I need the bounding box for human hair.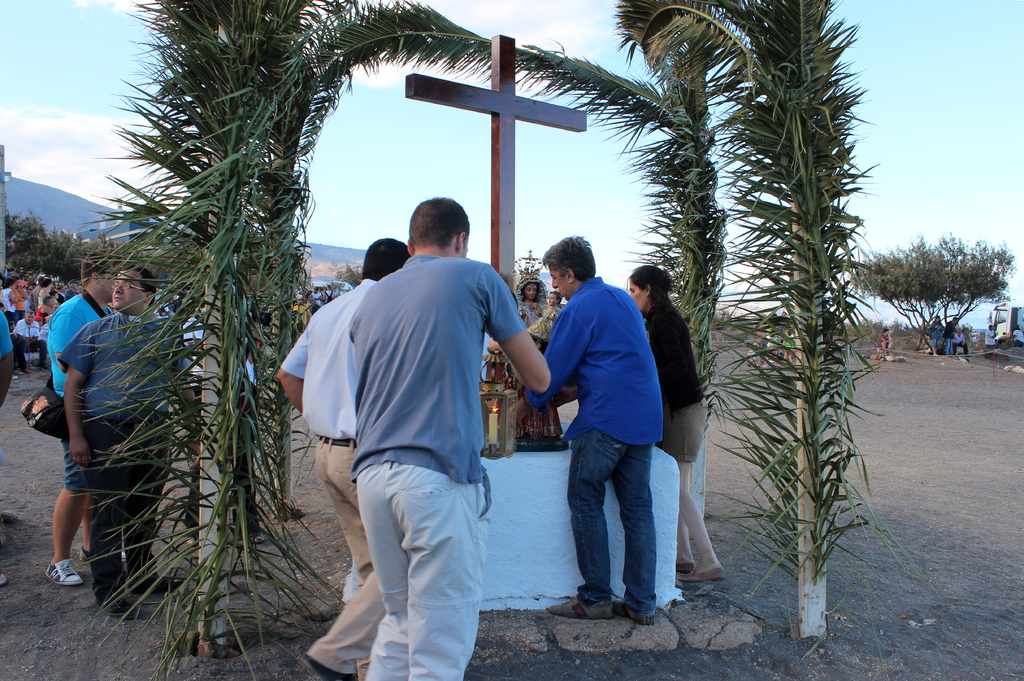
Here it is: (x1=545, y1=233, x2=596, y2=282).
